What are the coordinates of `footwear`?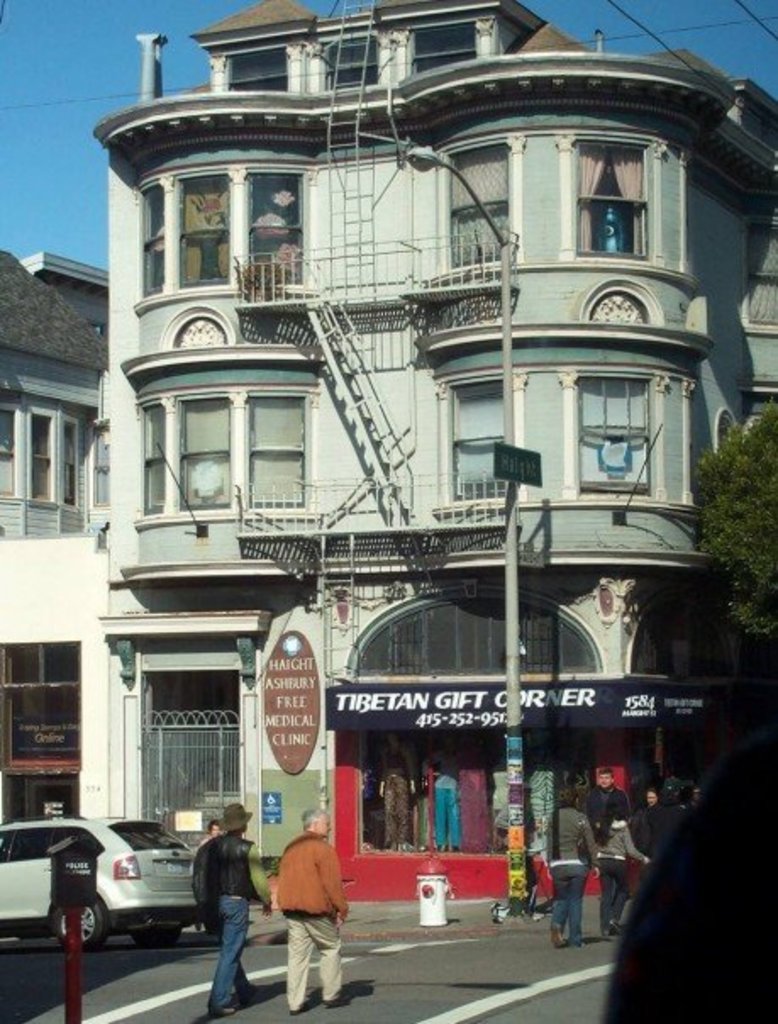
290:999:310:1017.
